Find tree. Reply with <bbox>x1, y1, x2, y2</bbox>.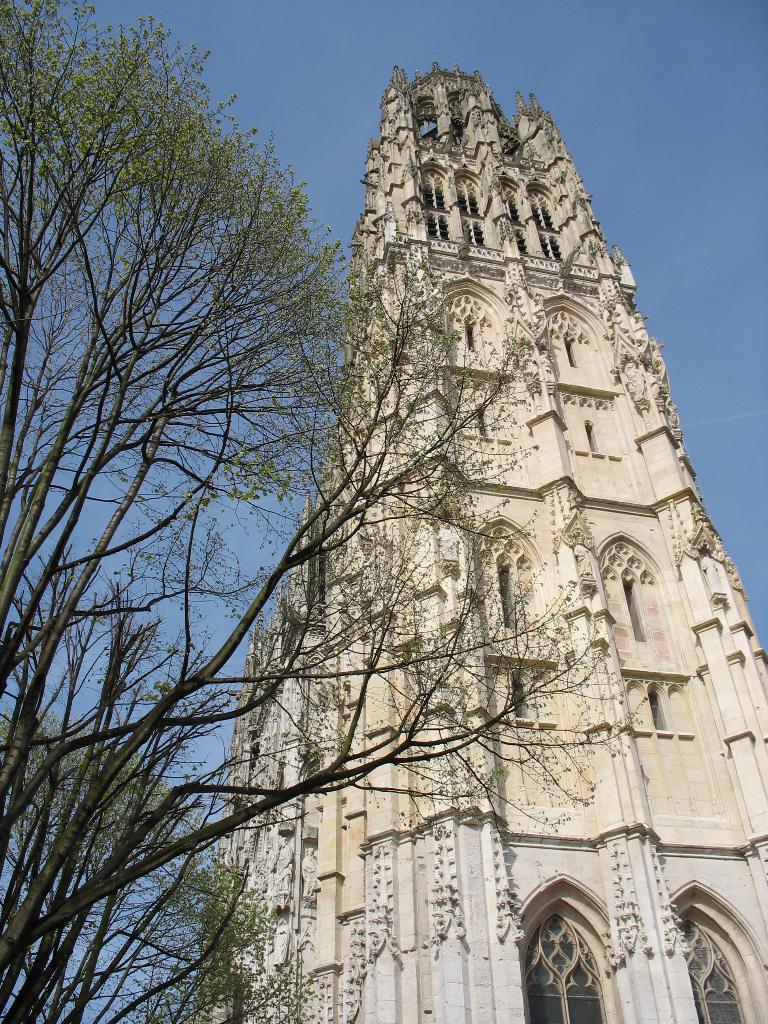
<bbox>38, 35, 708, 1006</bbox>.
